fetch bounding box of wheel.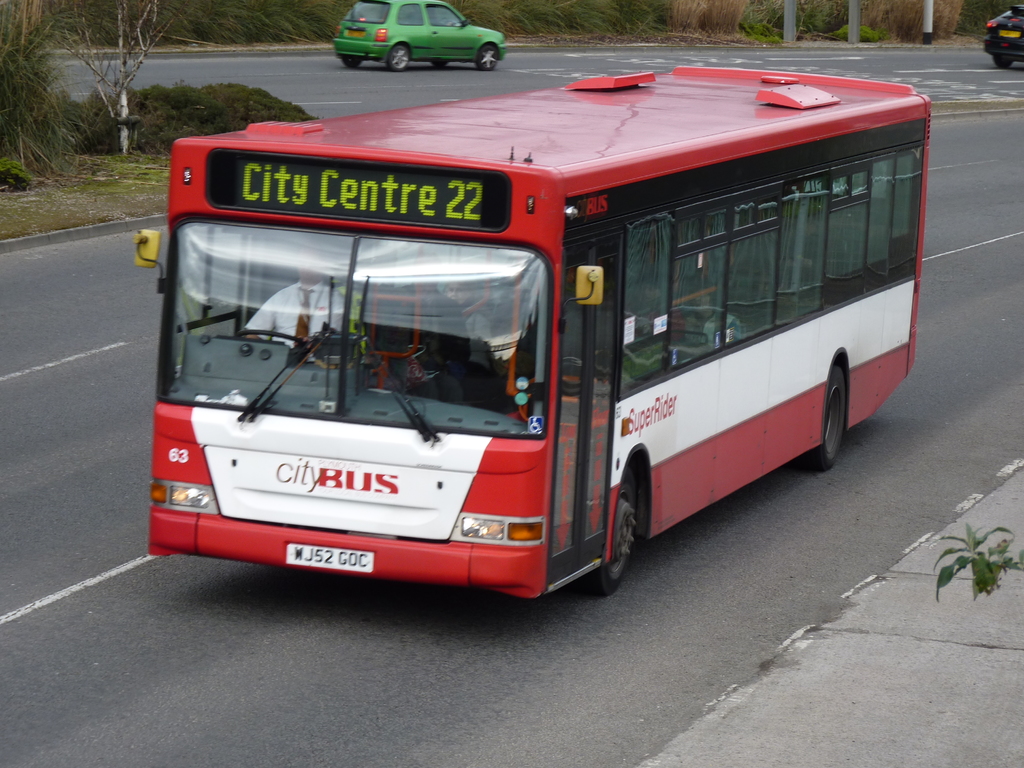
Bbox: {"left": 476, "top": 42, "right": 500, "bottom": 72}.
